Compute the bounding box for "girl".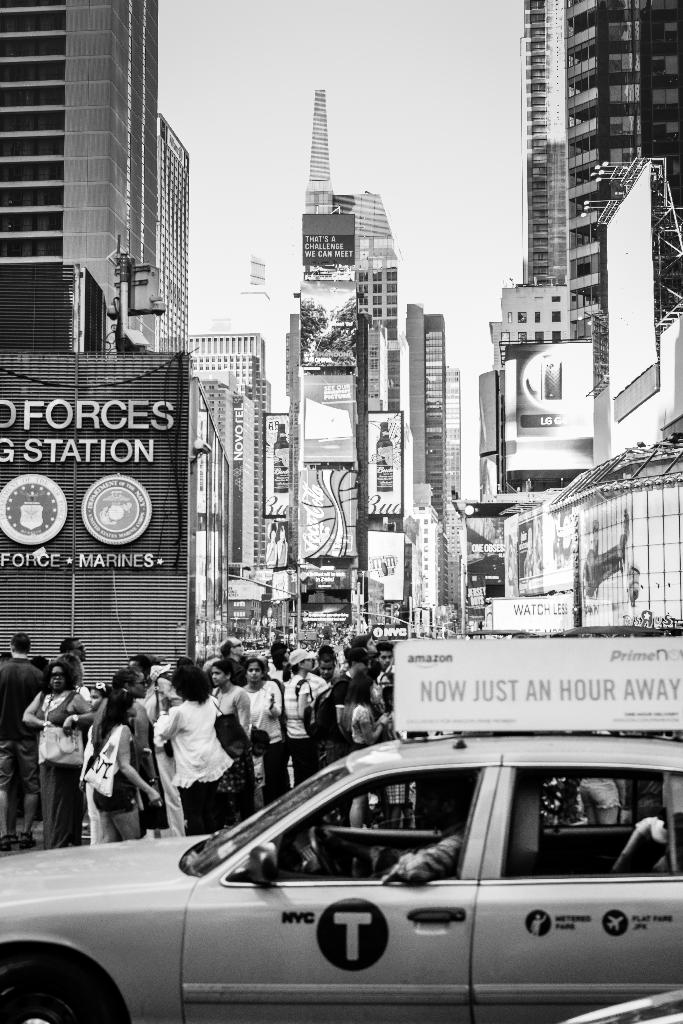
{"left": 87, "top": 684, "right": 158, "bottom": 851}.
